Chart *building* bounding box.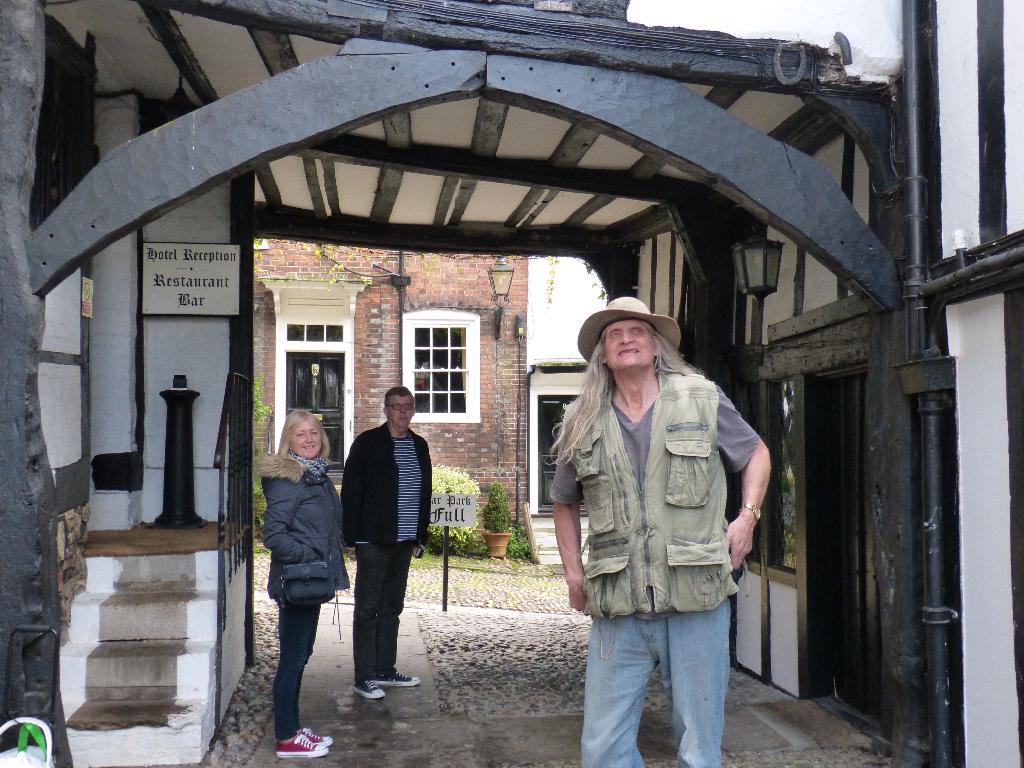
Charted: select_region(247, 237, 534, 515).
